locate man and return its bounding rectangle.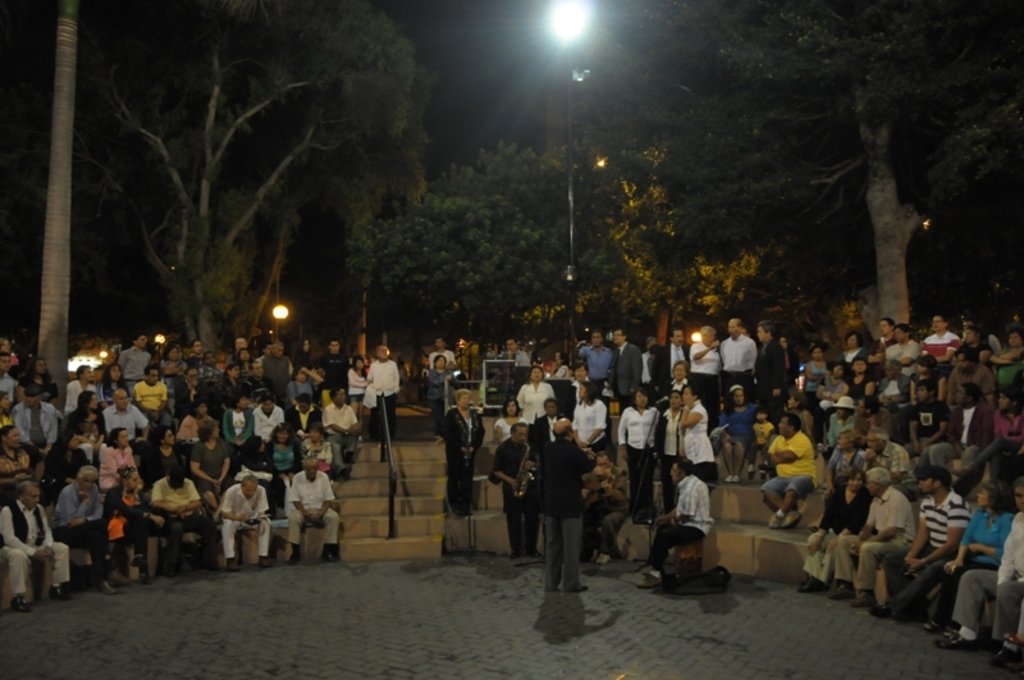
detection(321, 385, 358, 476).
